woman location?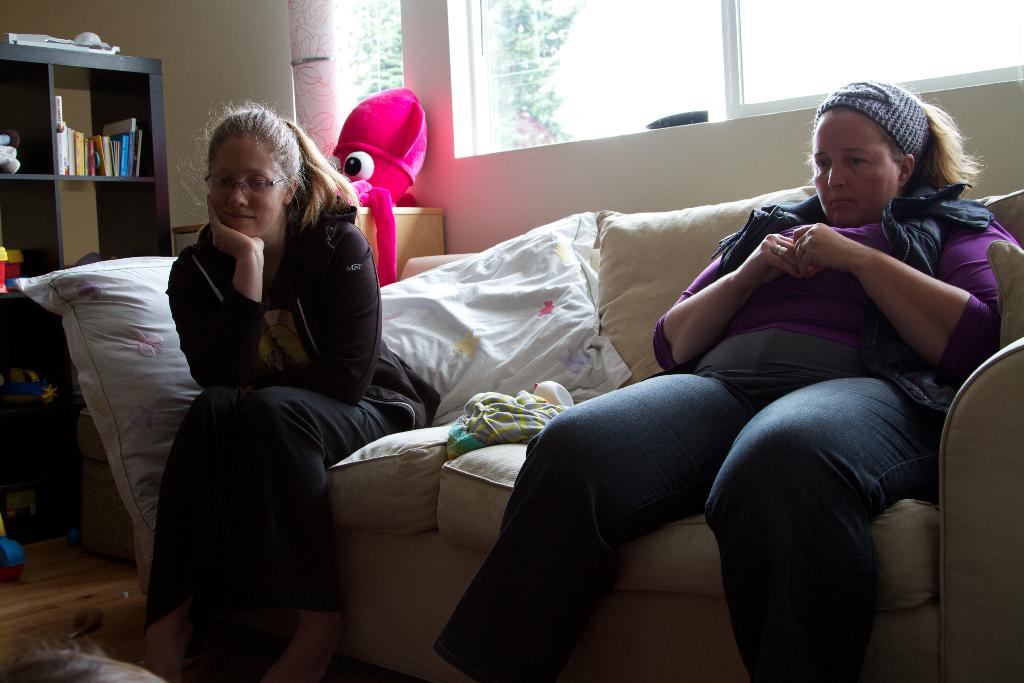
rect(434, 71, 1023, 682)
